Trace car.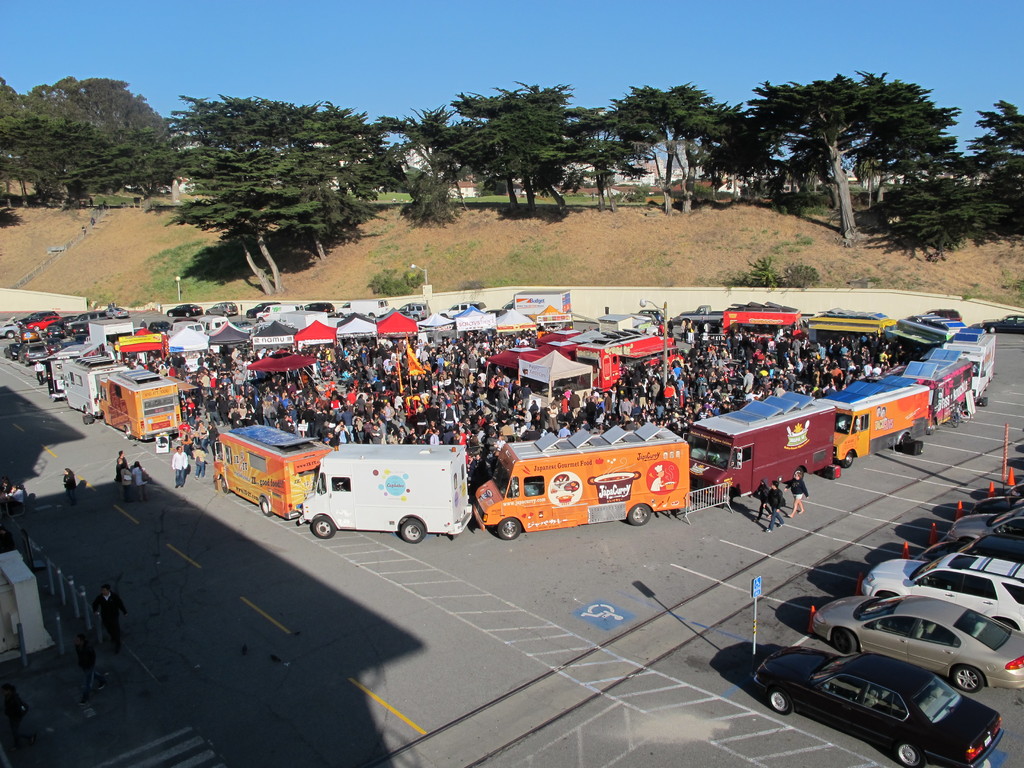
Traced to region(150, 319, 172, 333).
